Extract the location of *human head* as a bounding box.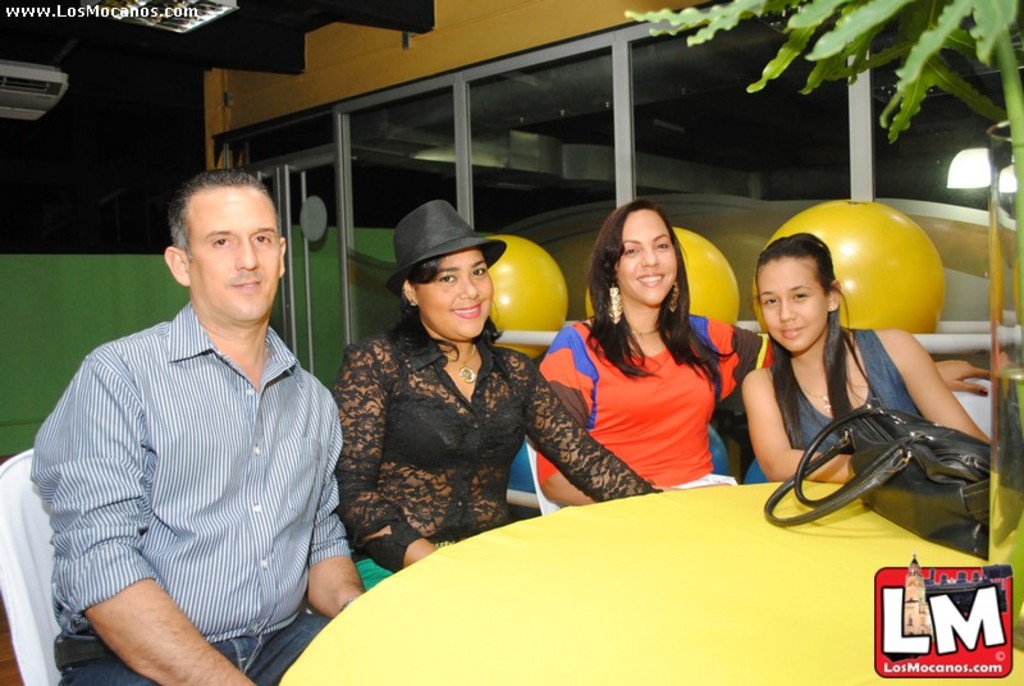
145, 161, 291, 321.
